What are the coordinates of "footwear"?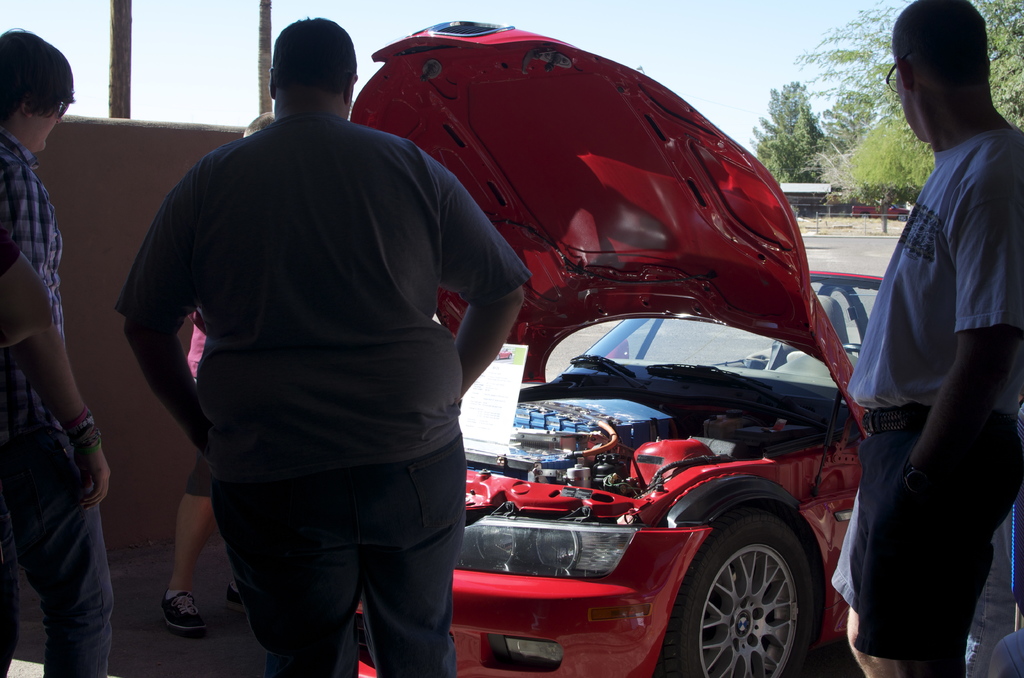
221/579/245/612.
